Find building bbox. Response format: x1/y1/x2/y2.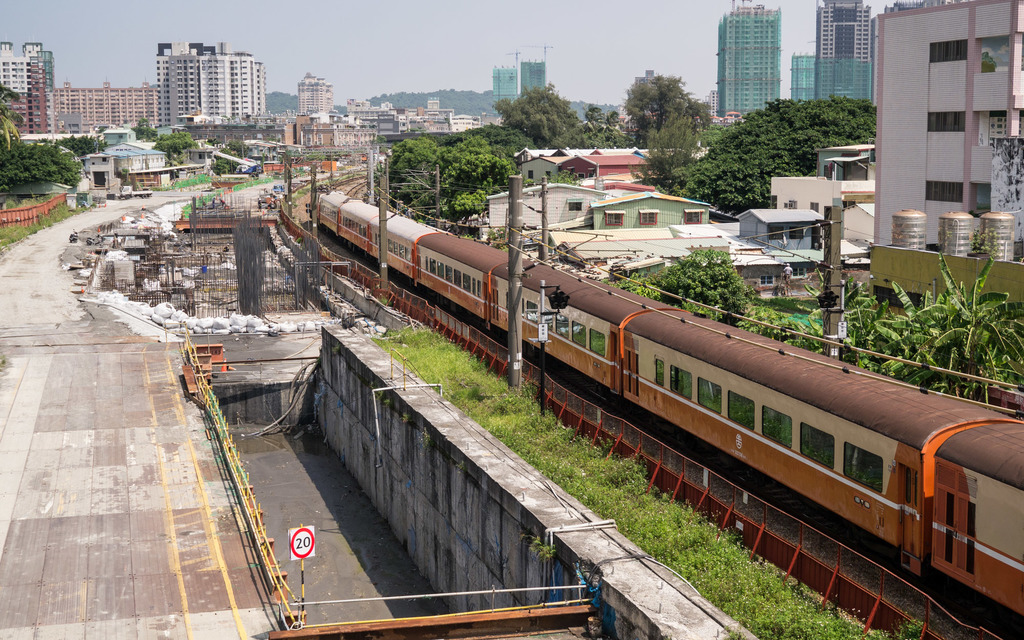
872/1/1023/245.
